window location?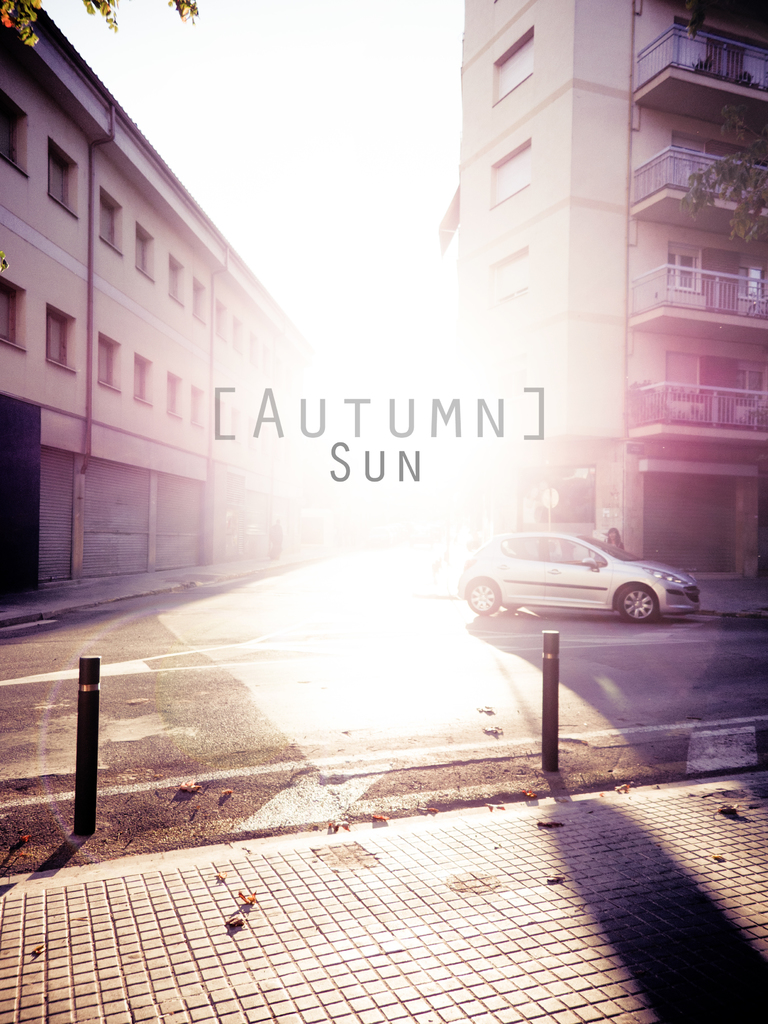
[x1=129, y1=351, x2=163, y2=412]
